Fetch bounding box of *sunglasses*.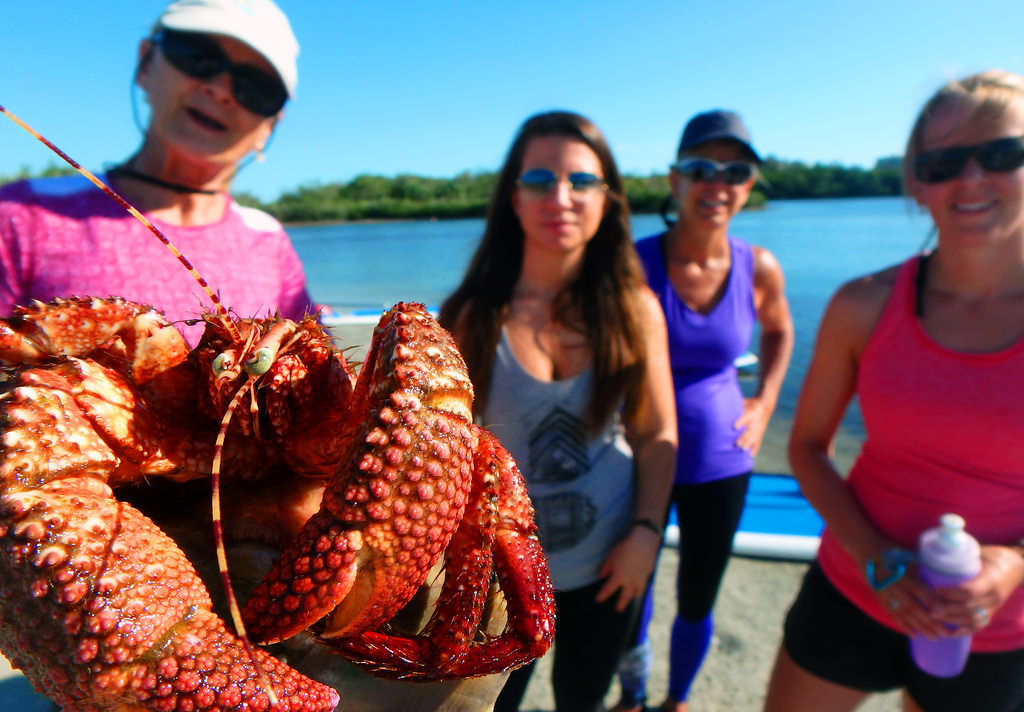
Bbox: l=152, t=31, r=283, b=120.
